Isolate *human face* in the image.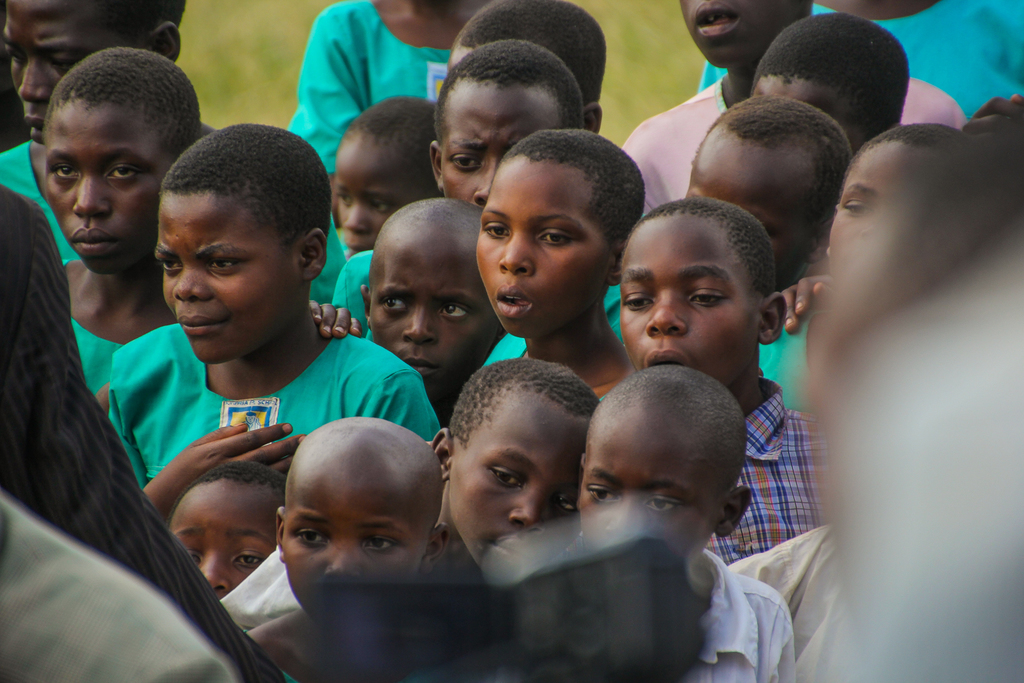
Isolated region: 0,0,148,141.
